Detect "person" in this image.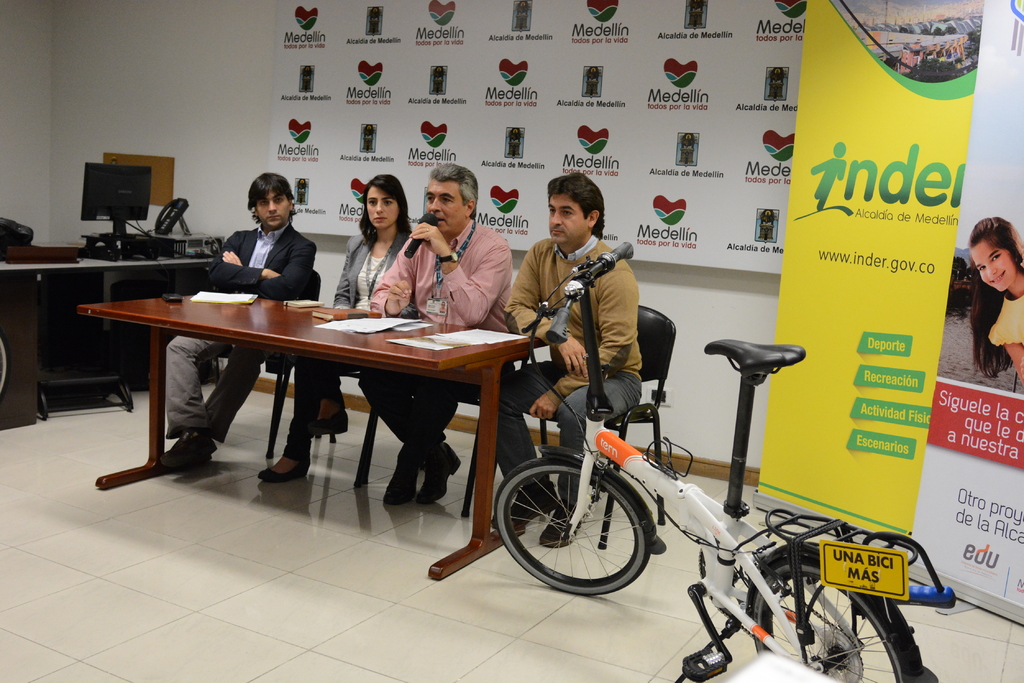
Detection: Rect(360, 165, 515, 508).
